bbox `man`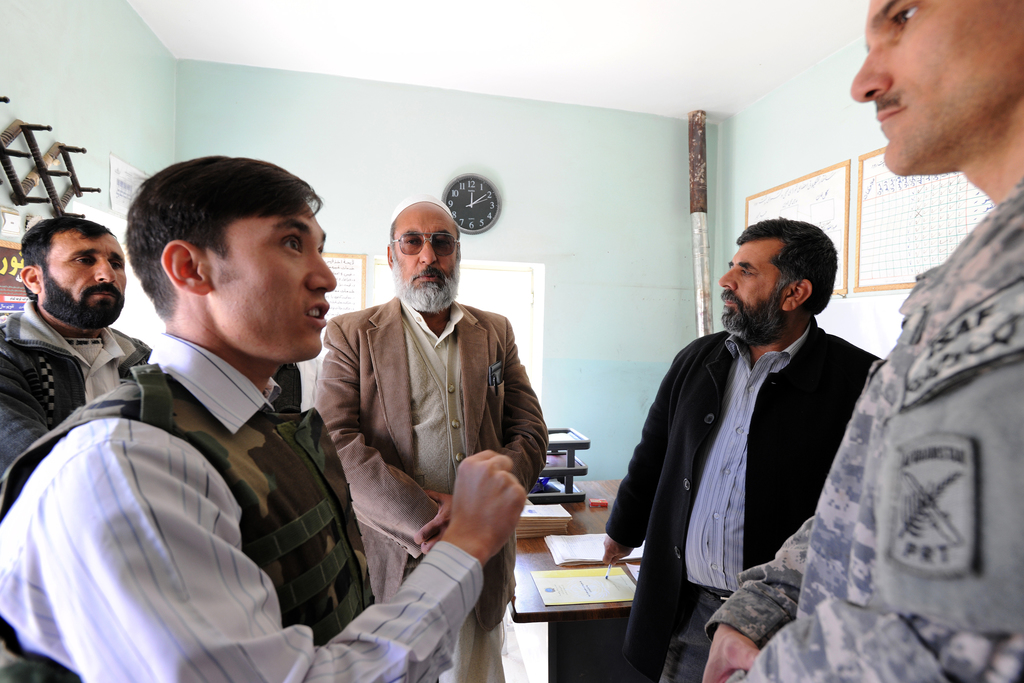
bbox=[309, 197, 551, 682]
